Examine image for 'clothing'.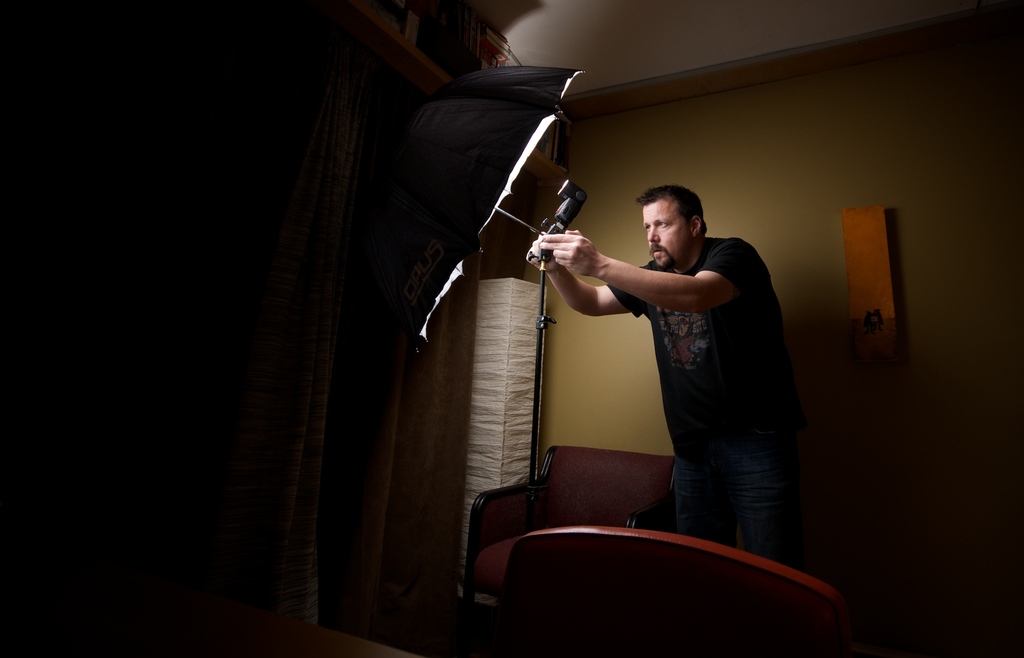
Examination result: bbox=[607, 235, 803, 565].
